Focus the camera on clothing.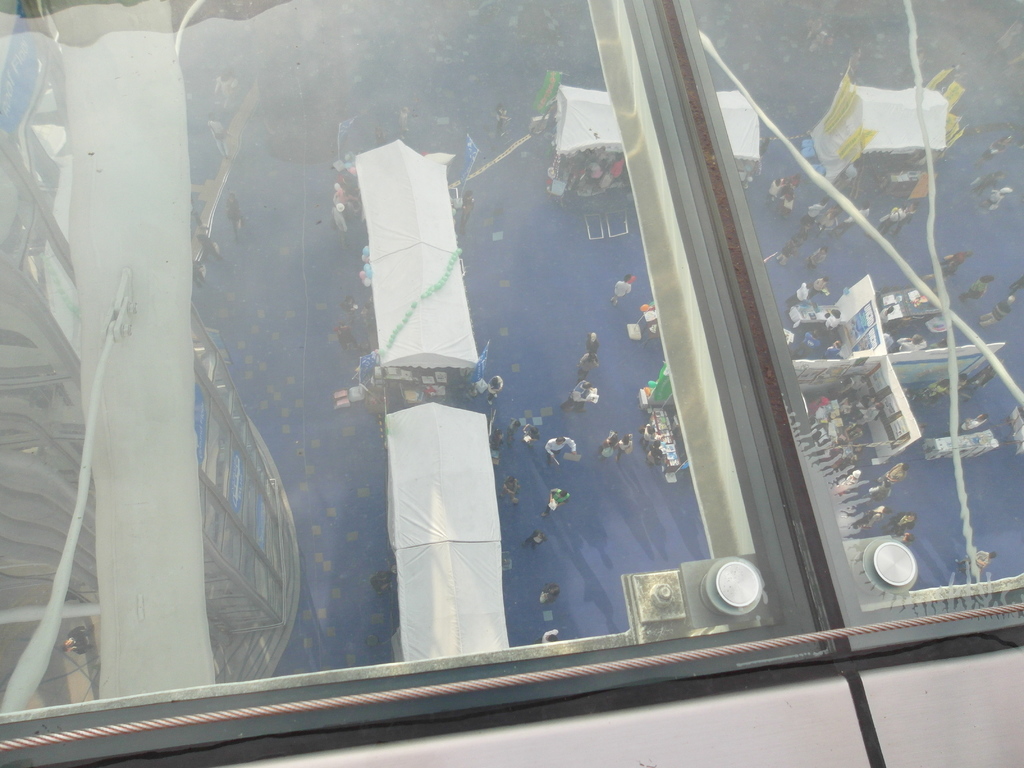
Focus region: 333 207 347 230.
